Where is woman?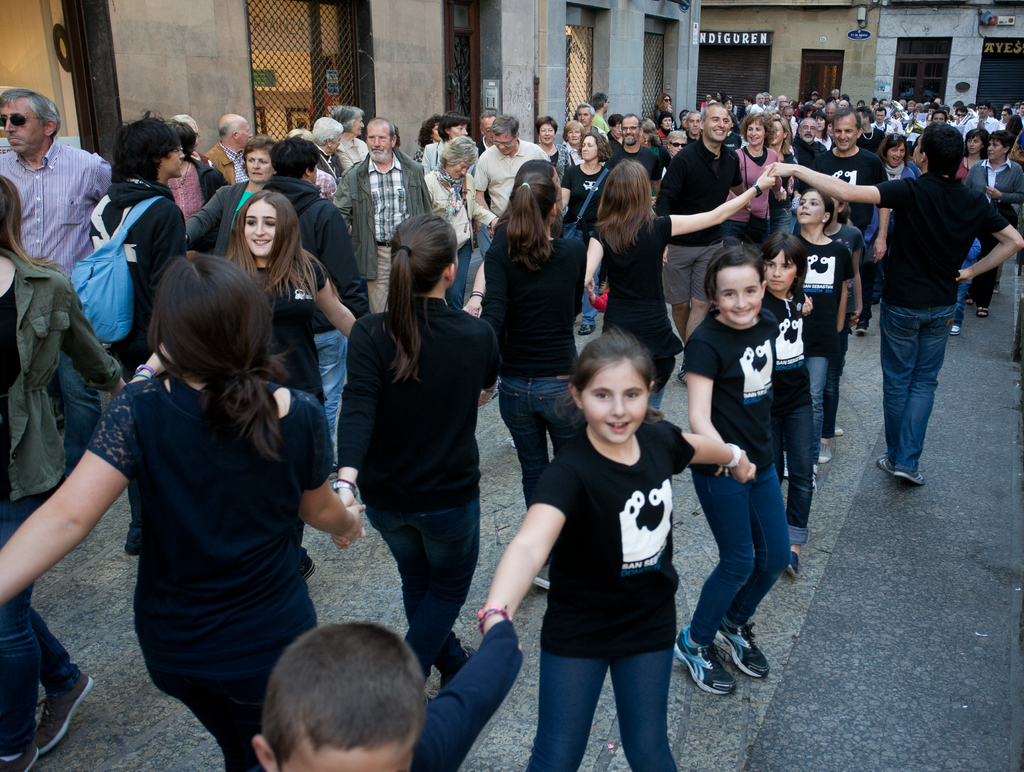
select_region(655, 90, 680, 131).
